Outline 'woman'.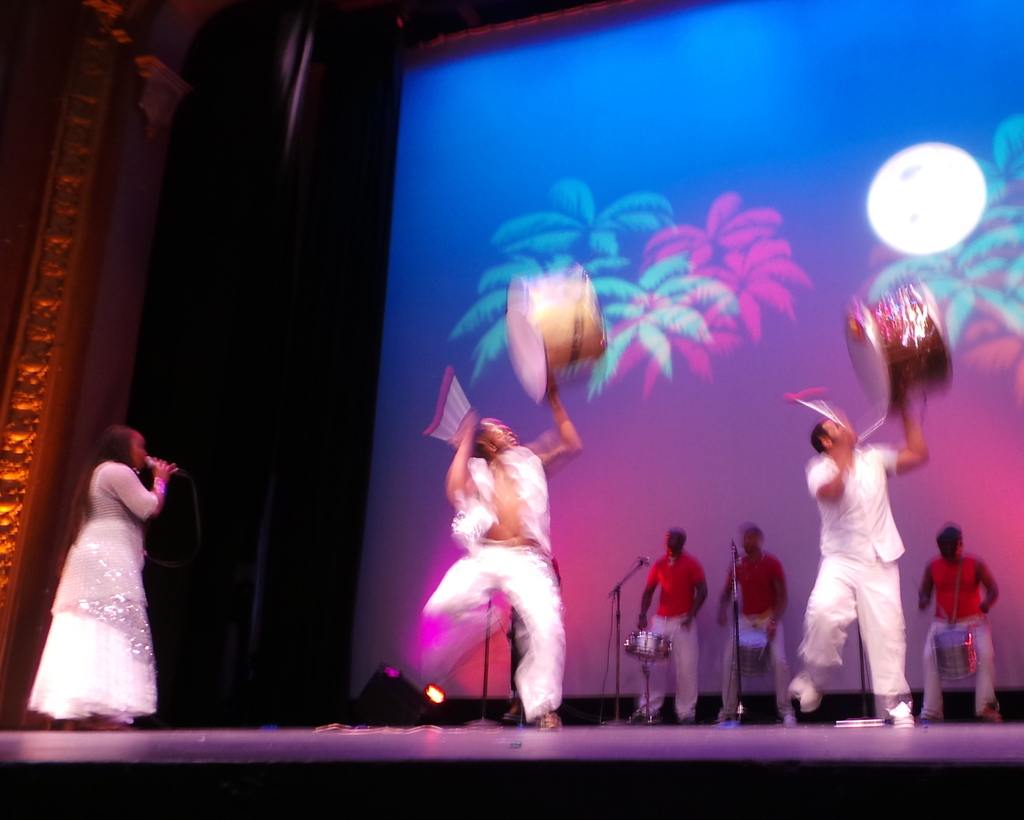
Outline: 28/425/181/737.
